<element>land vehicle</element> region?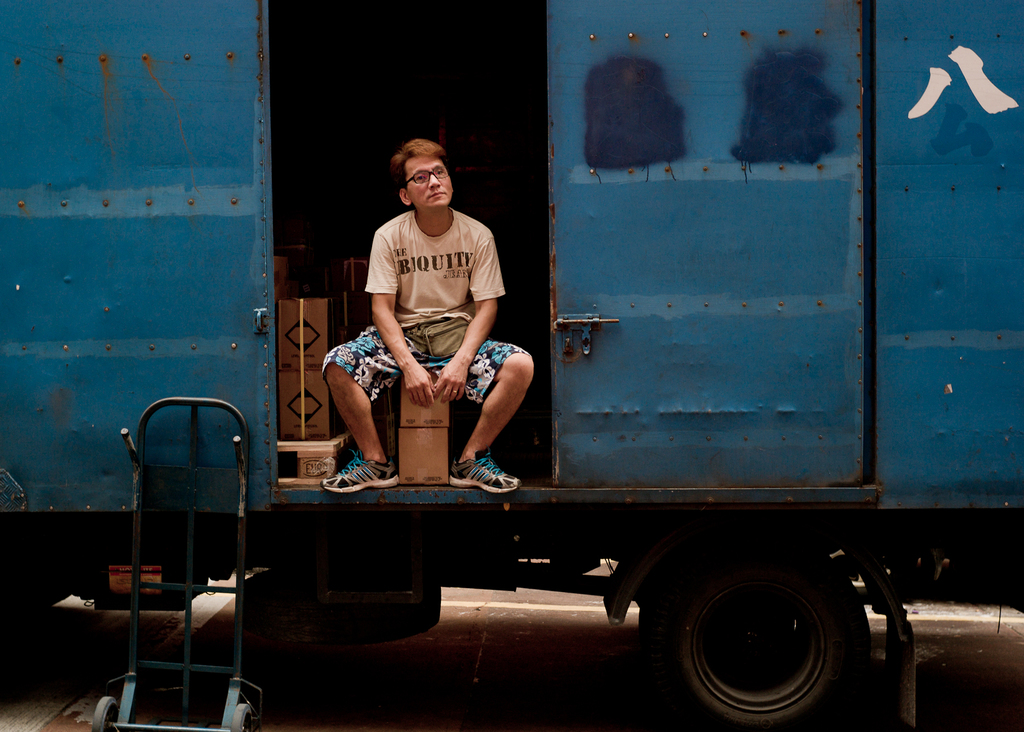
bbox=(0, 0, 1020, 731)
